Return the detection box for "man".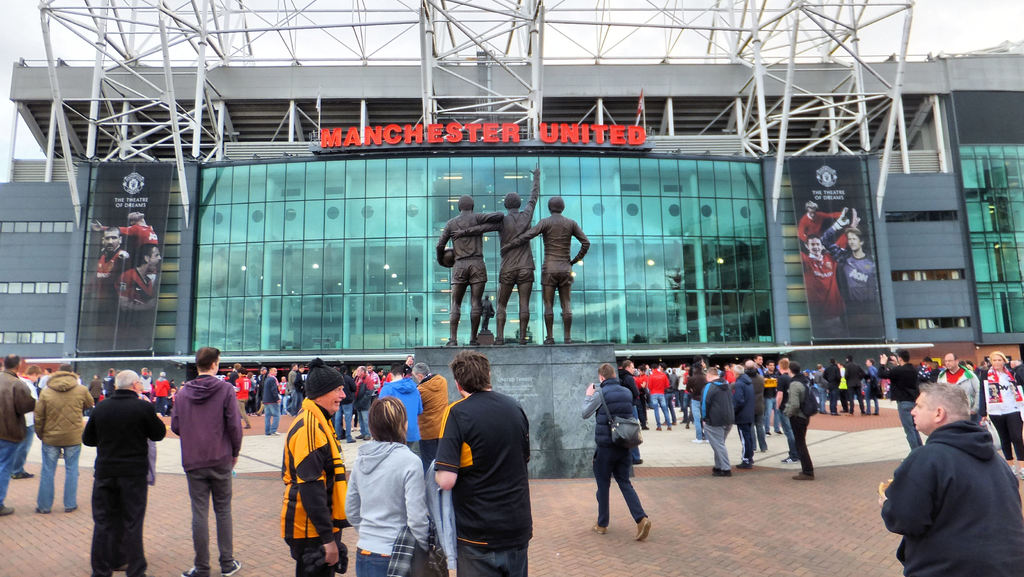
<box>351,363,377,443</box>.
